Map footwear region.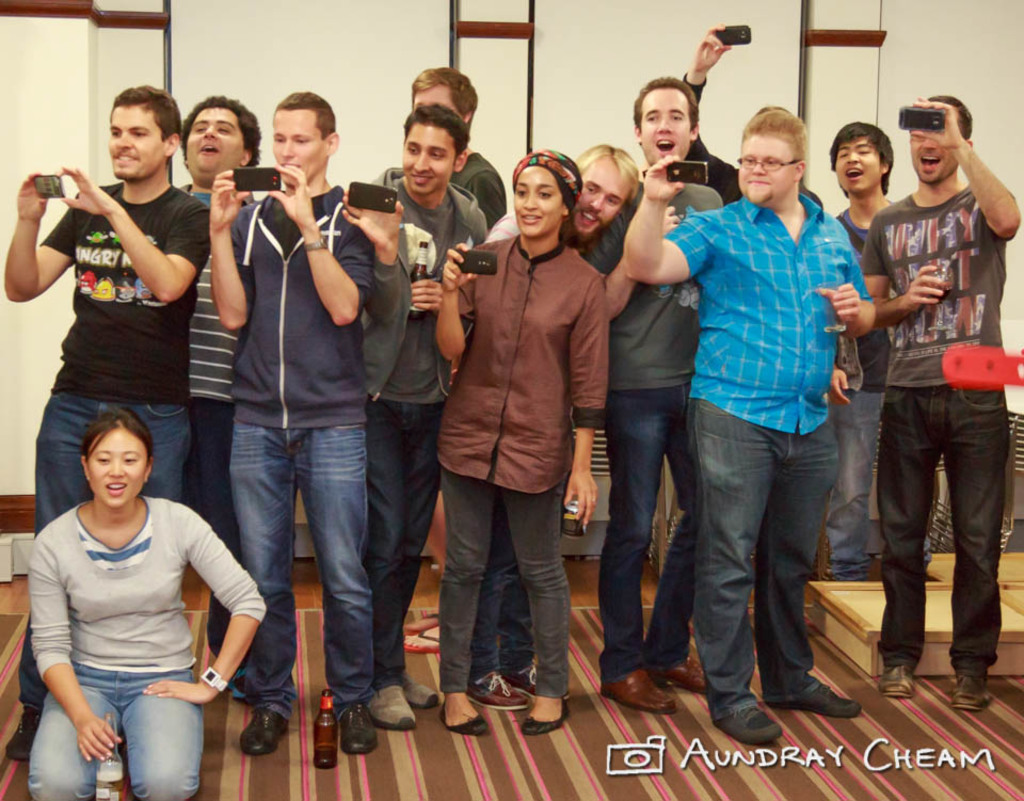
Mapped to 947,667,992,714.
